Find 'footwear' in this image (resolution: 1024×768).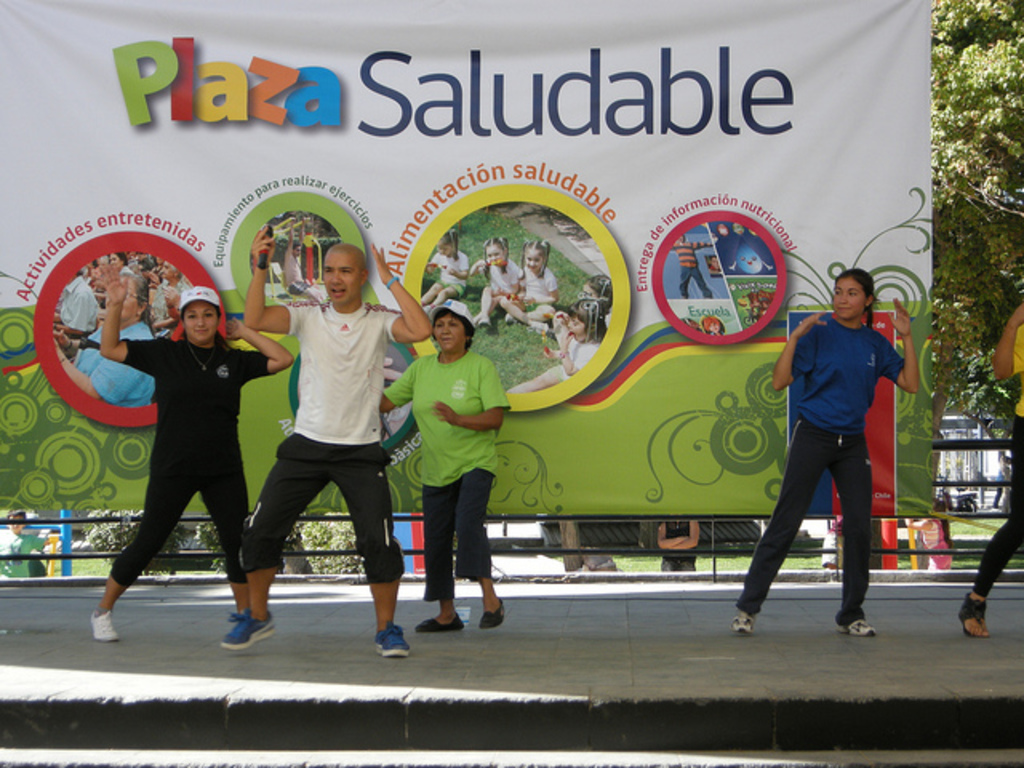
[left=730, top=610, right=752, bottom=635].
